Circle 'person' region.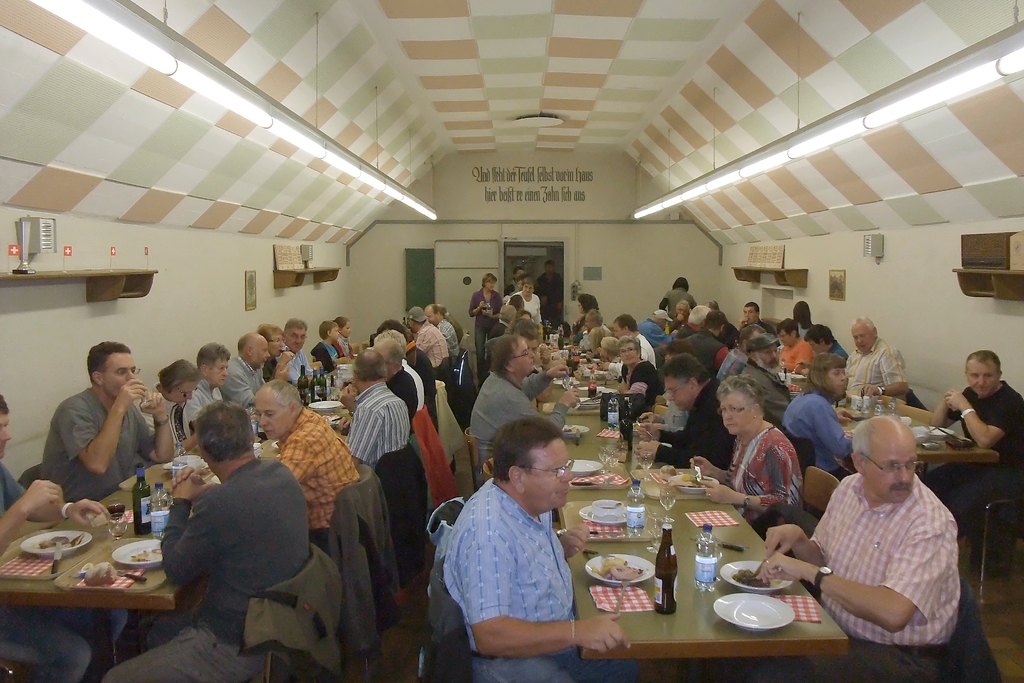
Region: bbox=[465, 270, 500, 386].
